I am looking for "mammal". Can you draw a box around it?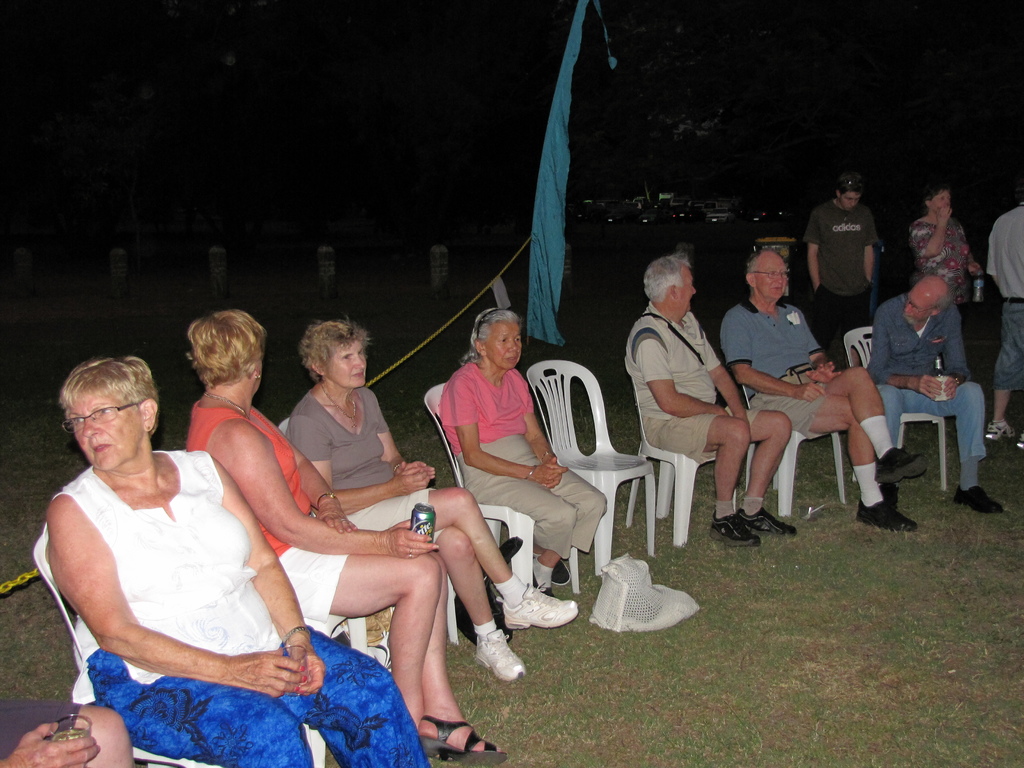
Sure, the bounding box is 862, 273, 1007, 511.
